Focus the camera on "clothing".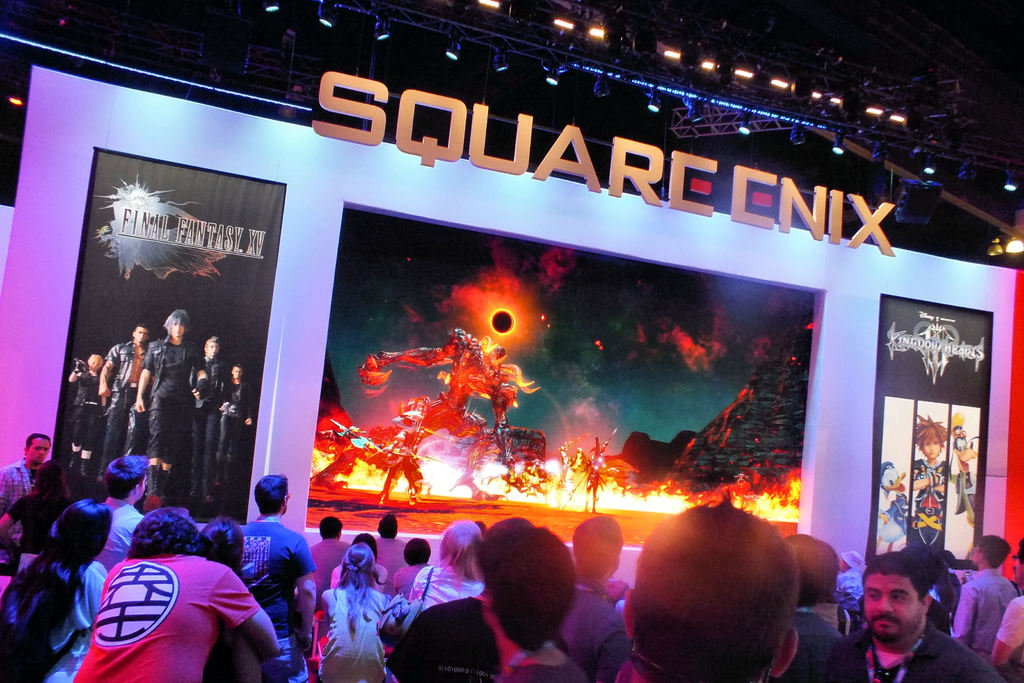
Focus region: bbox=[84, 536, 269, 677].
